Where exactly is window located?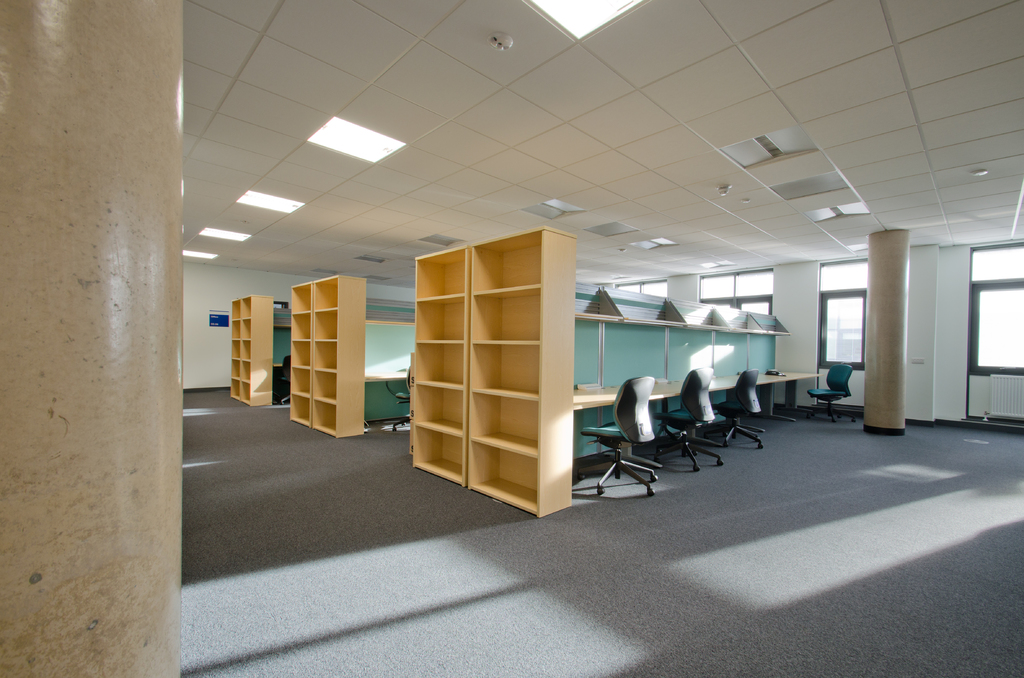
Its bounding box is <region>811, 264, 868, 362</region>.
